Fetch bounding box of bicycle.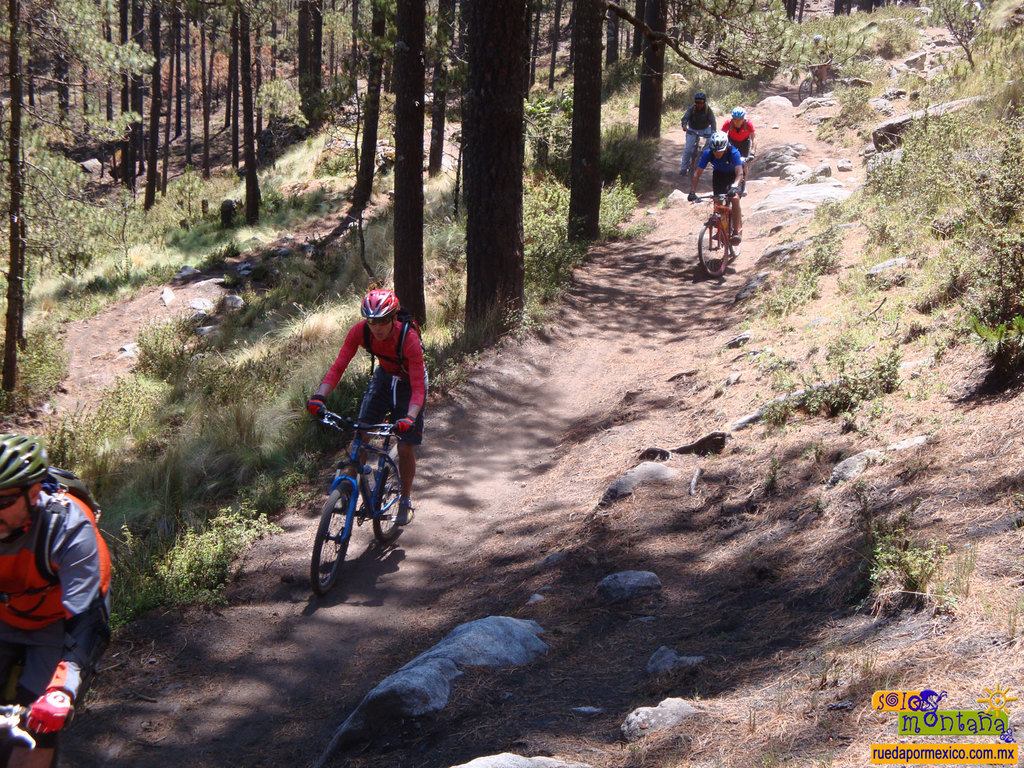
Bbox: bbox=(687, 123, 714, 179).
